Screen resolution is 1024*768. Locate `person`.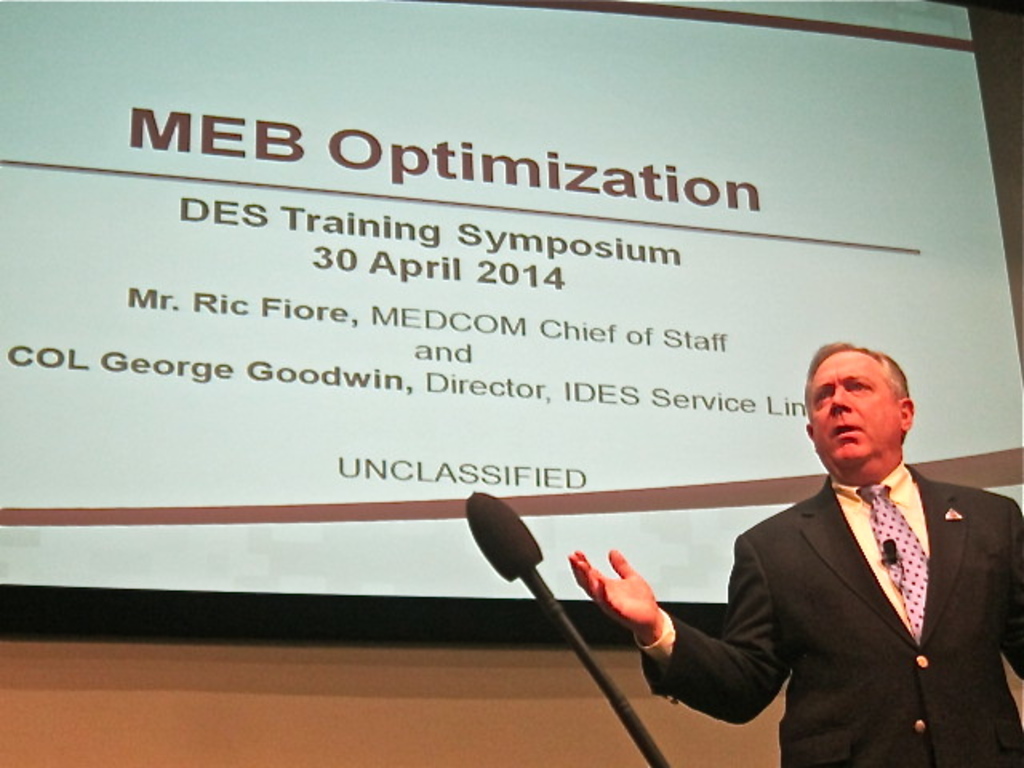
<bbox>603, 336, 946, 767</bbox>.
